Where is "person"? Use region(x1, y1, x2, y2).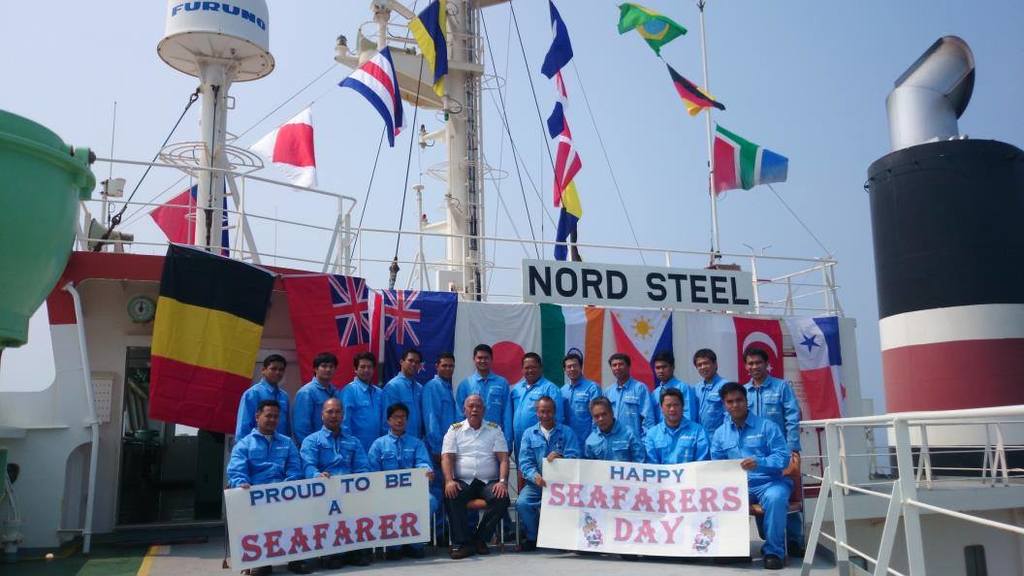
region(226, 395, 307, 574).
